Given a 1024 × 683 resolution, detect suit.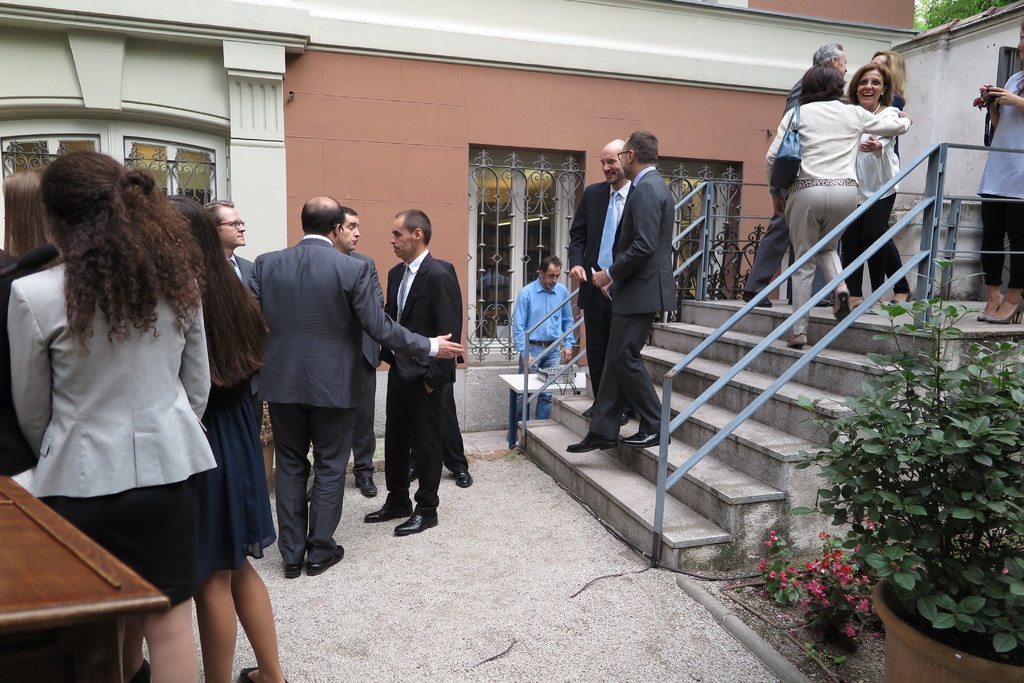
crop(347, 248, 382, 478).
